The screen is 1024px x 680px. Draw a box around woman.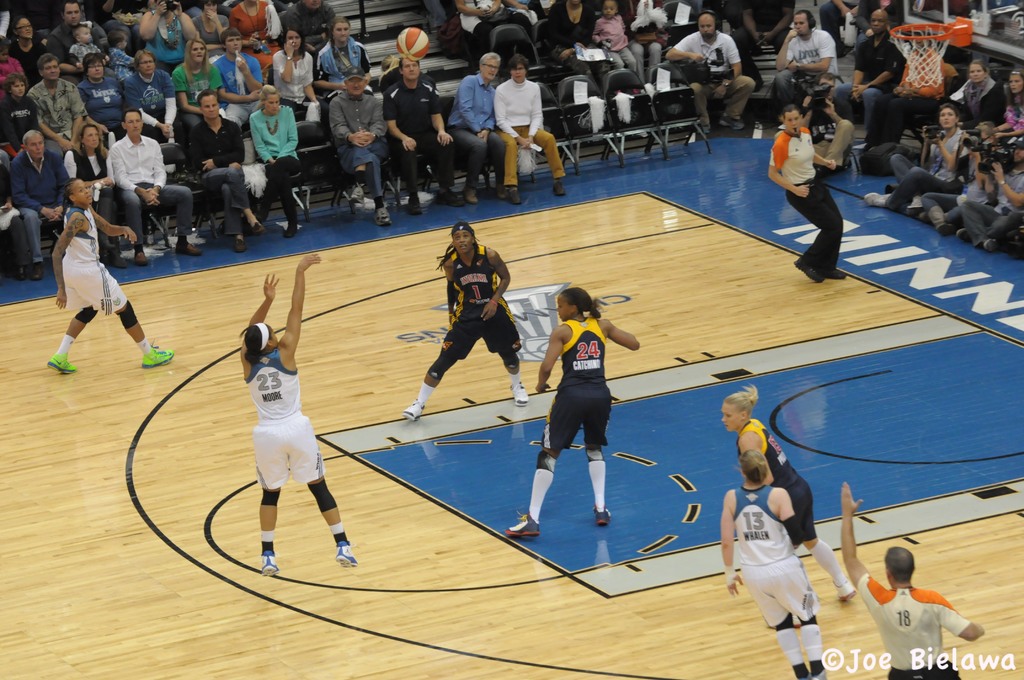
detection(64, 122, 129, 269).
